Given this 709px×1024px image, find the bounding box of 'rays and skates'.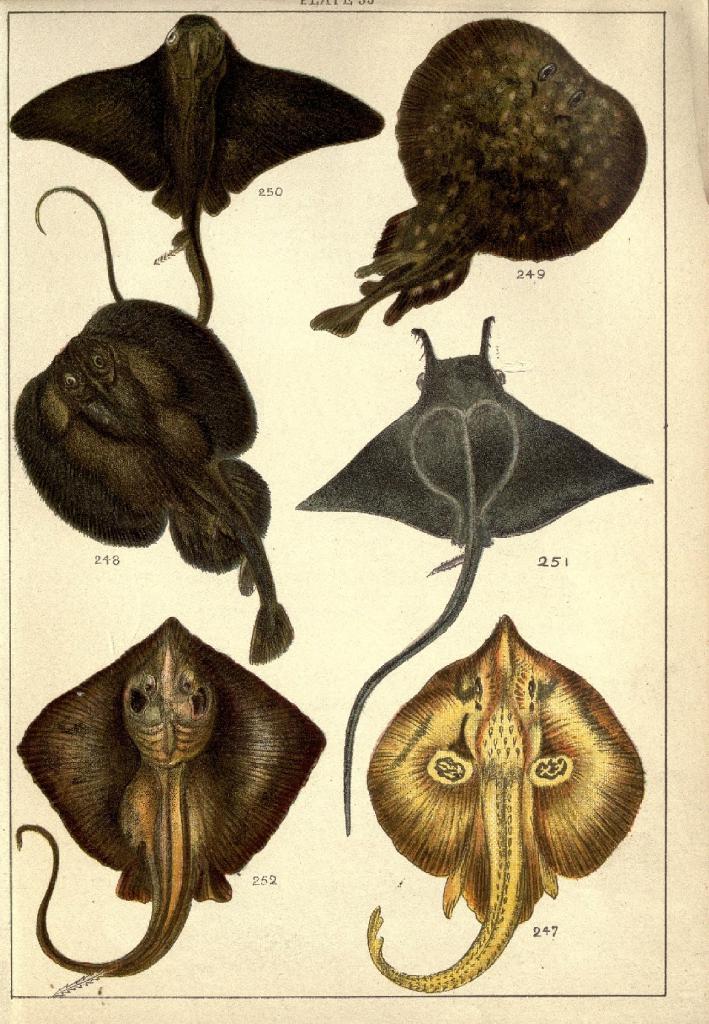
<box>359,616,650,990</box>.
